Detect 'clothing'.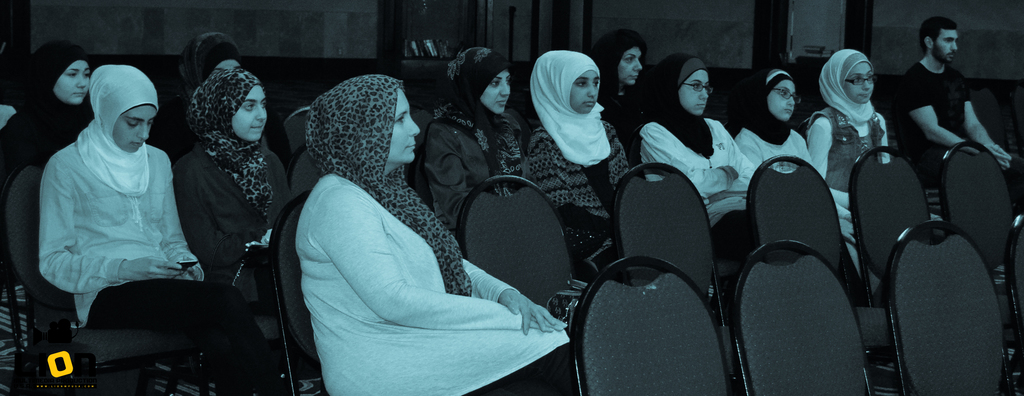
Detected at box(175, 63, 304, 295).
